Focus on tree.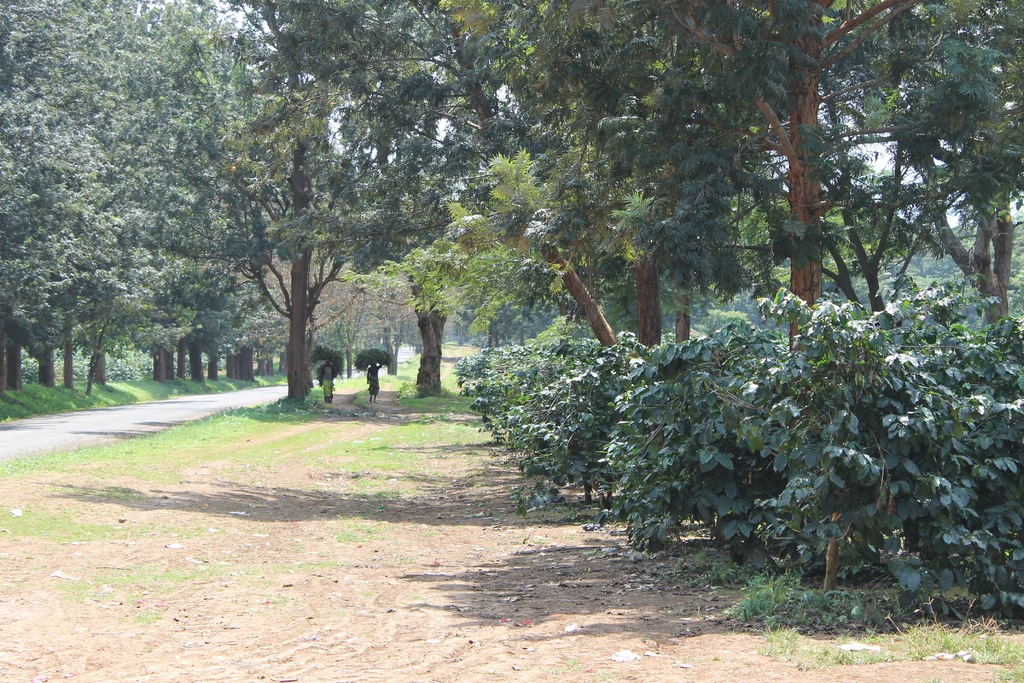
Focused at <region>573, 0, 932, 356</region>.
